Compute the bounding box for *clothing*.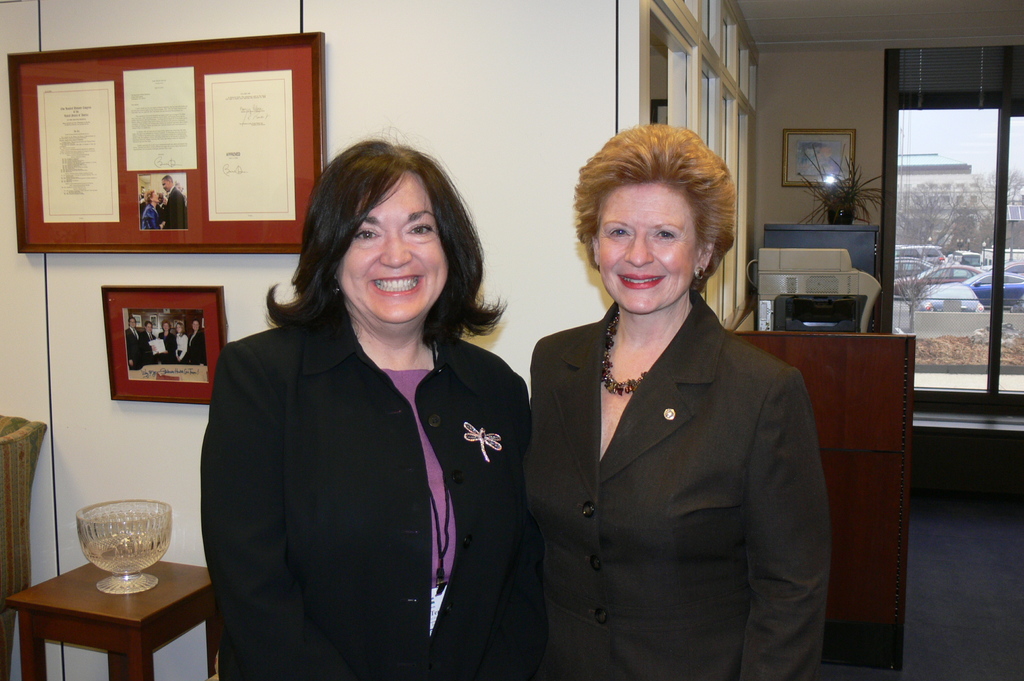
pyautogui.locateOnScreen(189, 259, 545, 666).
